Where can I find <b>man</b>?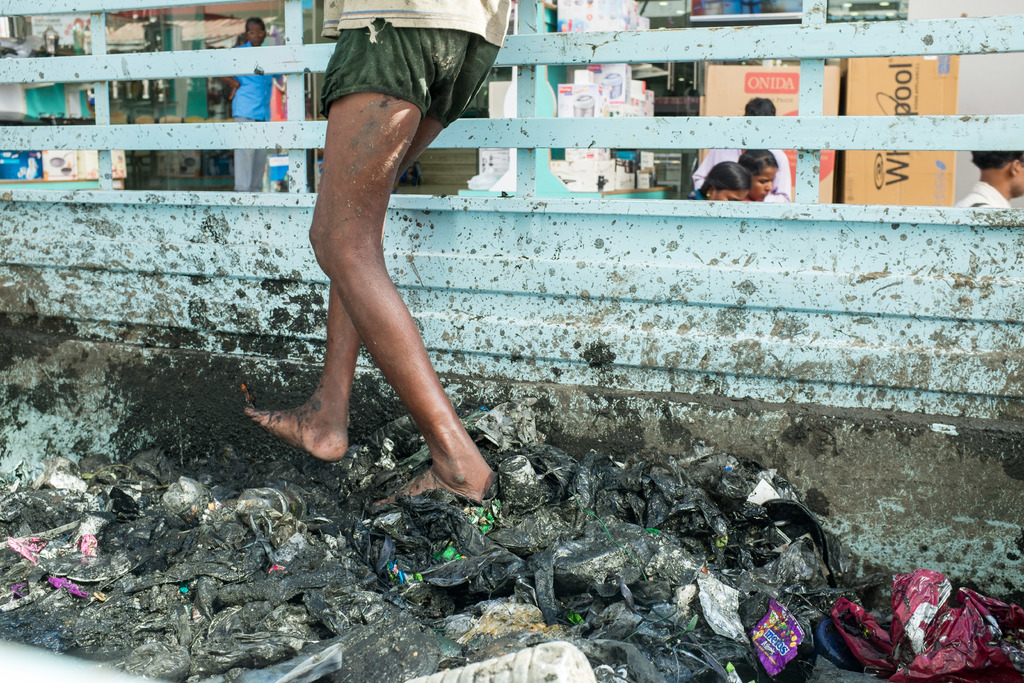
You can find it at [left=690, top=98, right=790, bottom=204].
